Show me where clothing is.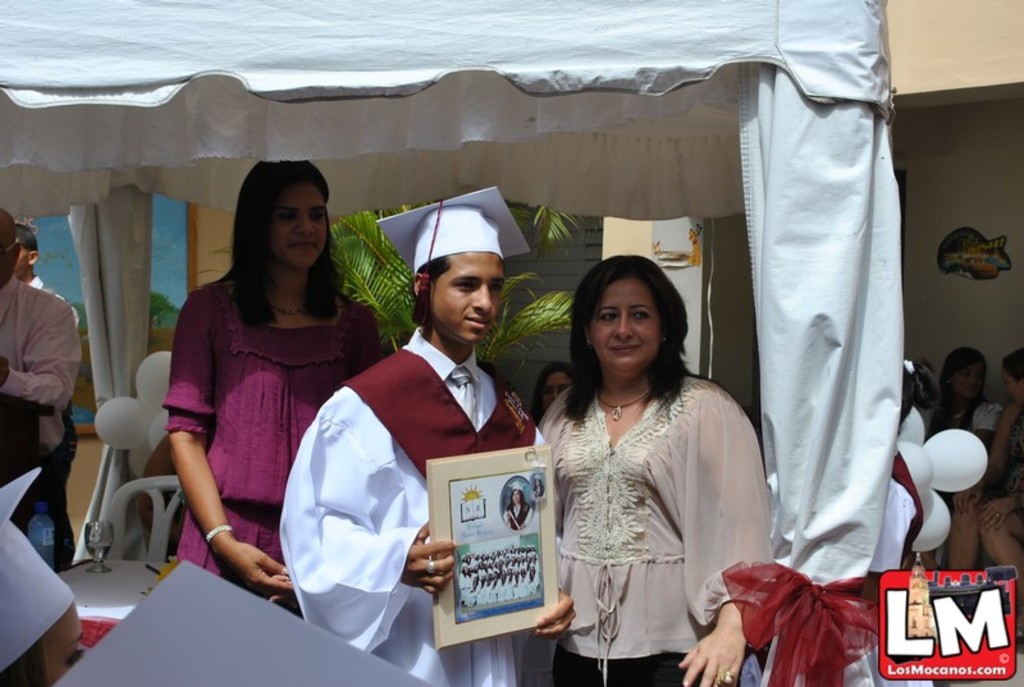
clothing is at box=[164, 261, 380, 622].
